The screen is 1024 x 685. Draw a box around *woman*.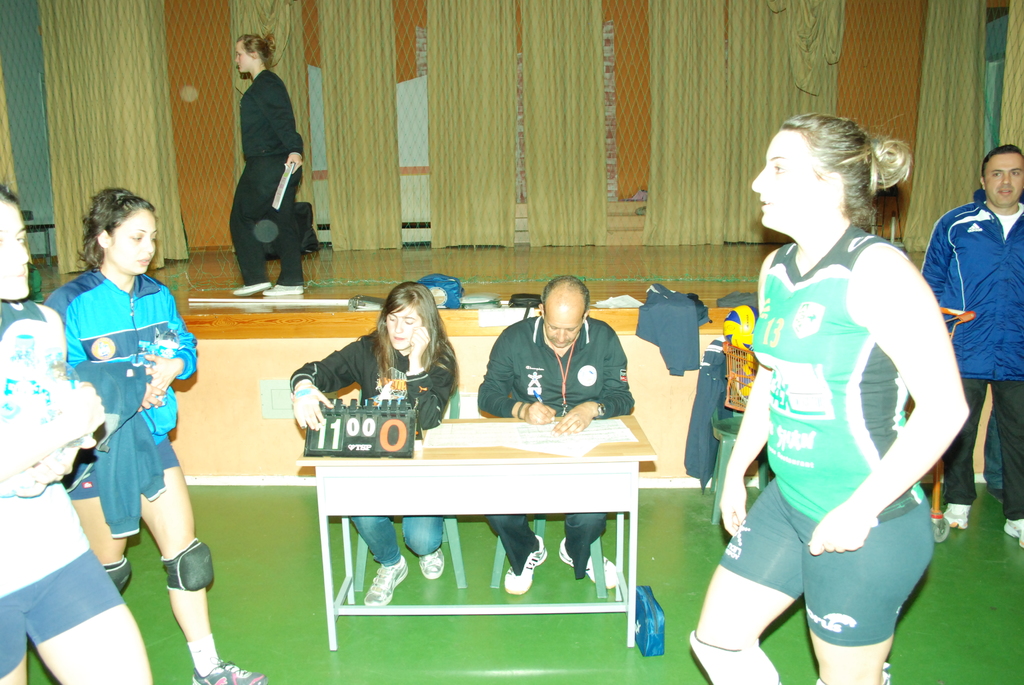
[x1=230, y1=22, x2=306, y2=302].
